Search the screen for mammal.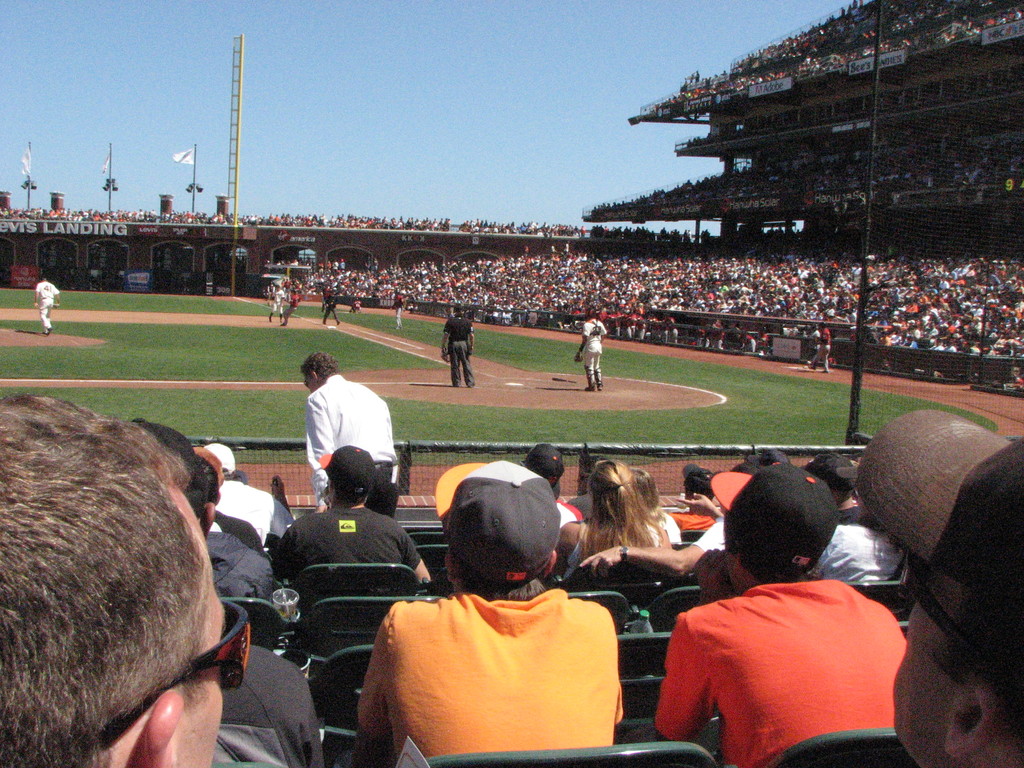
Found at bbox(517, 442, 586, 528).
